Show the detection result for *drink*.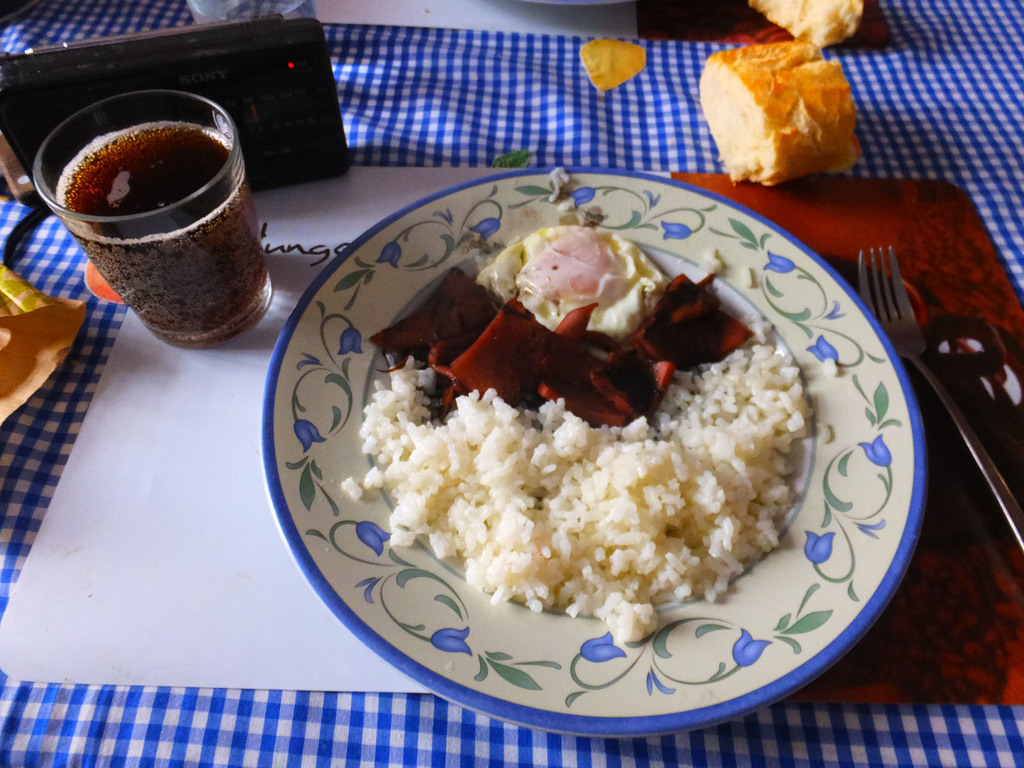
54, 116, 273, 349.
